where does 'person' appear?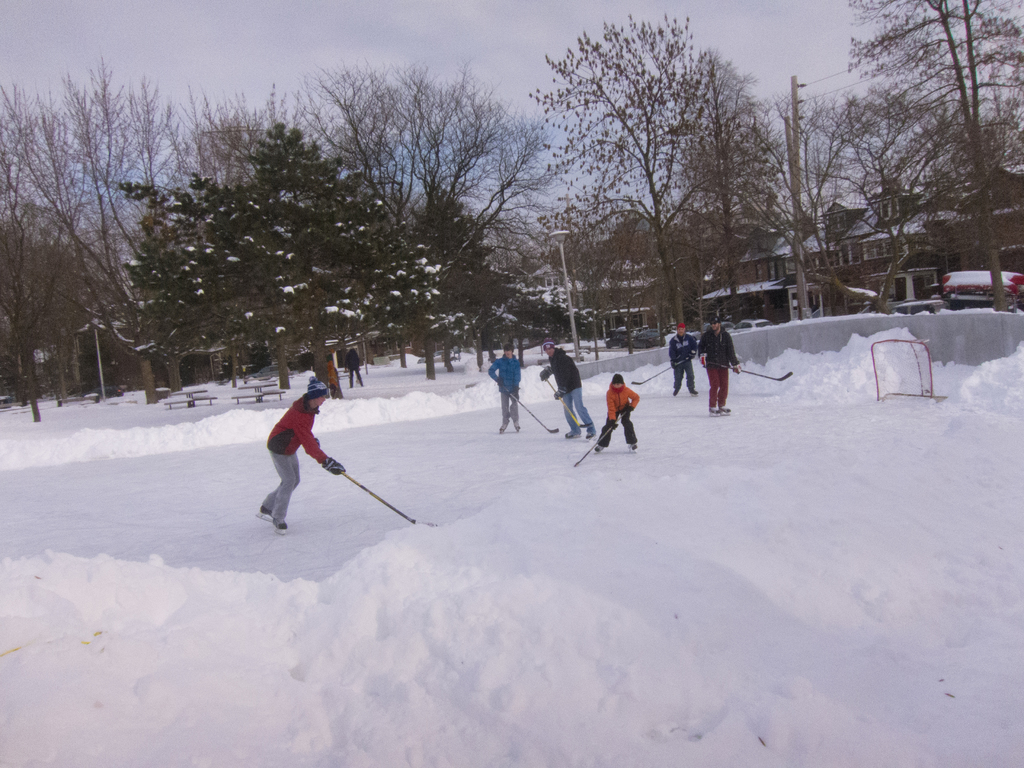
Appears at bbox=(538, 336, 595, 443).
